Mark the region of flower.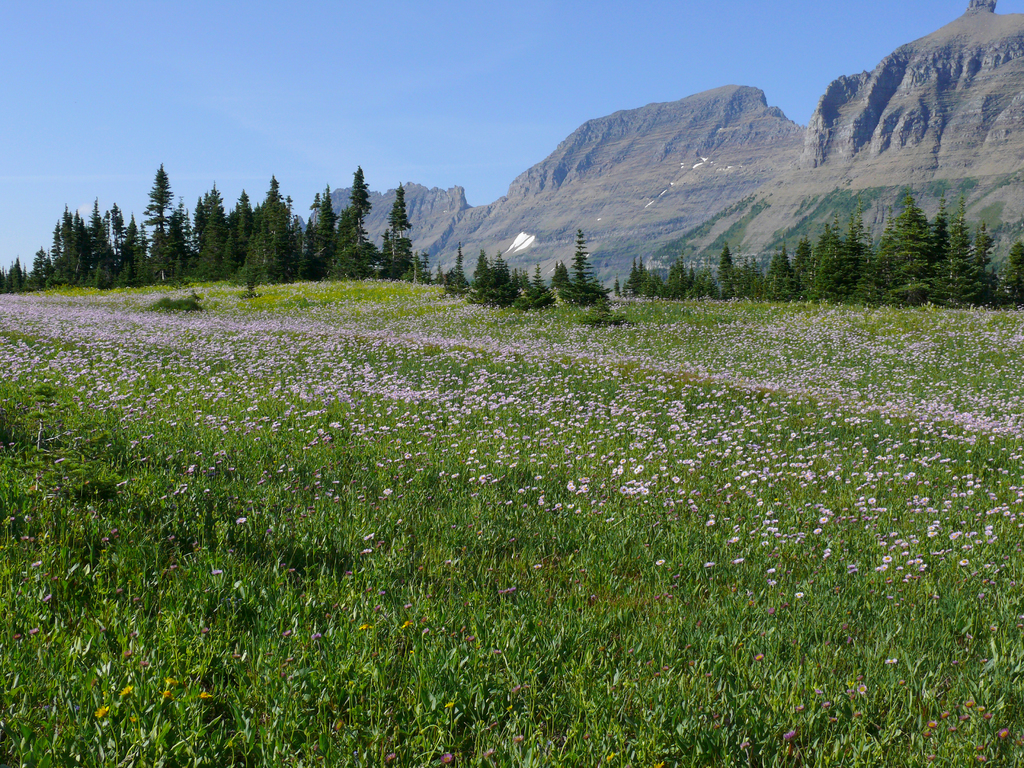
Region: <box>924,752,939,764</box>.
